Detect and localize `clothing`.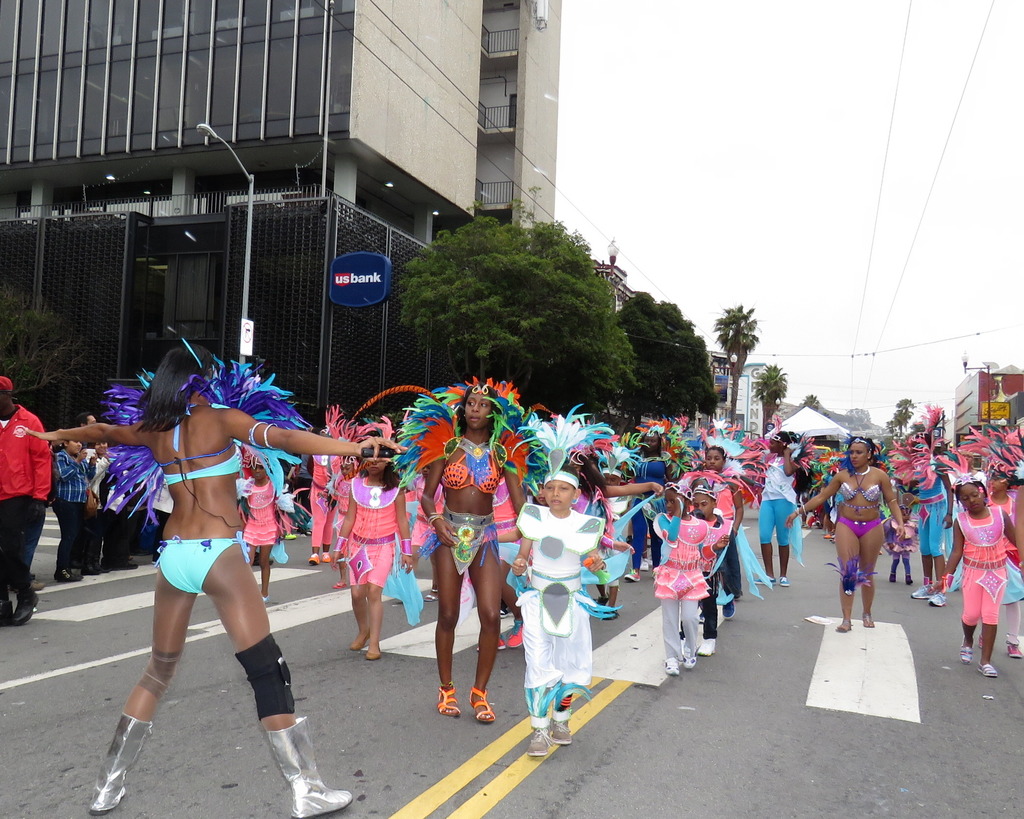
Localized at (left=650, top=509, right=717, bottom=672).
